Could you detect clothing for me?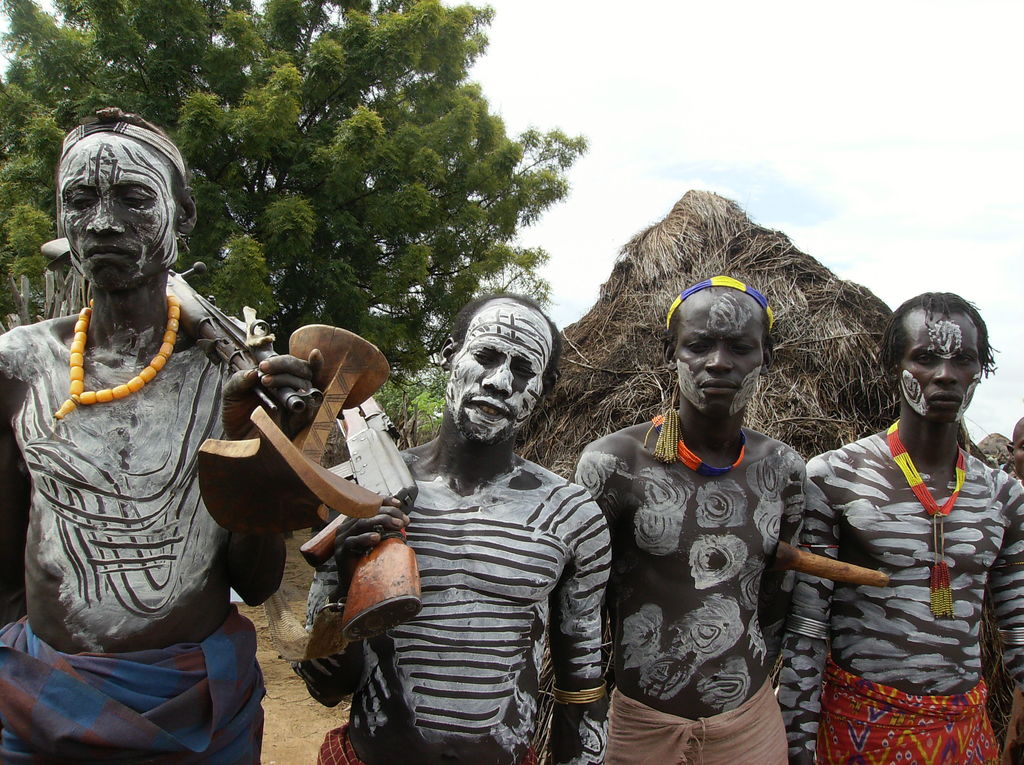
Detection result: box(0, 592, 289, 764).
